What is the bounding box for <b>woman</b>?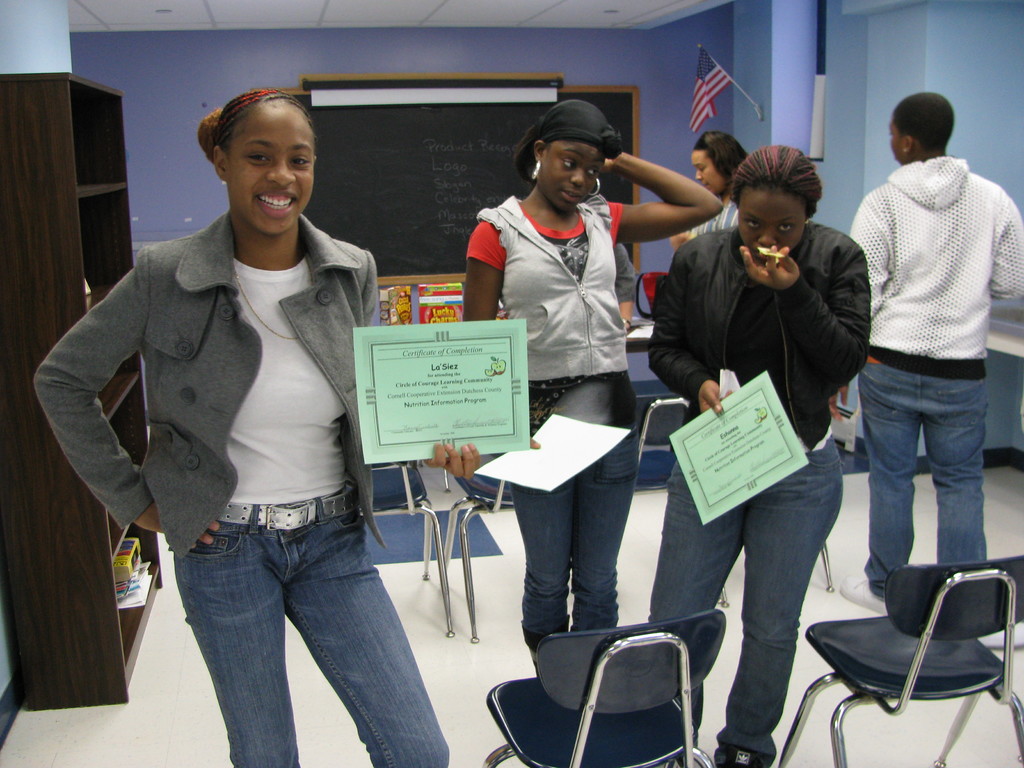
detection(646, 142, 870, 767).
